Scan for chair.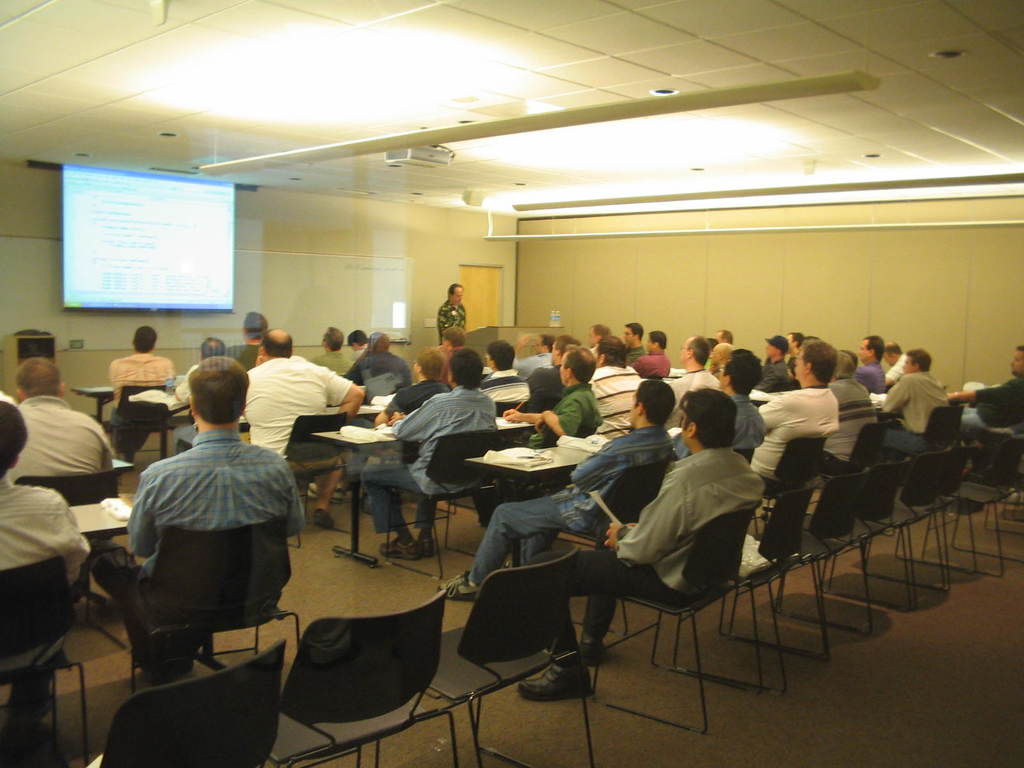
Scan result: (591, 458, 664, 508).
